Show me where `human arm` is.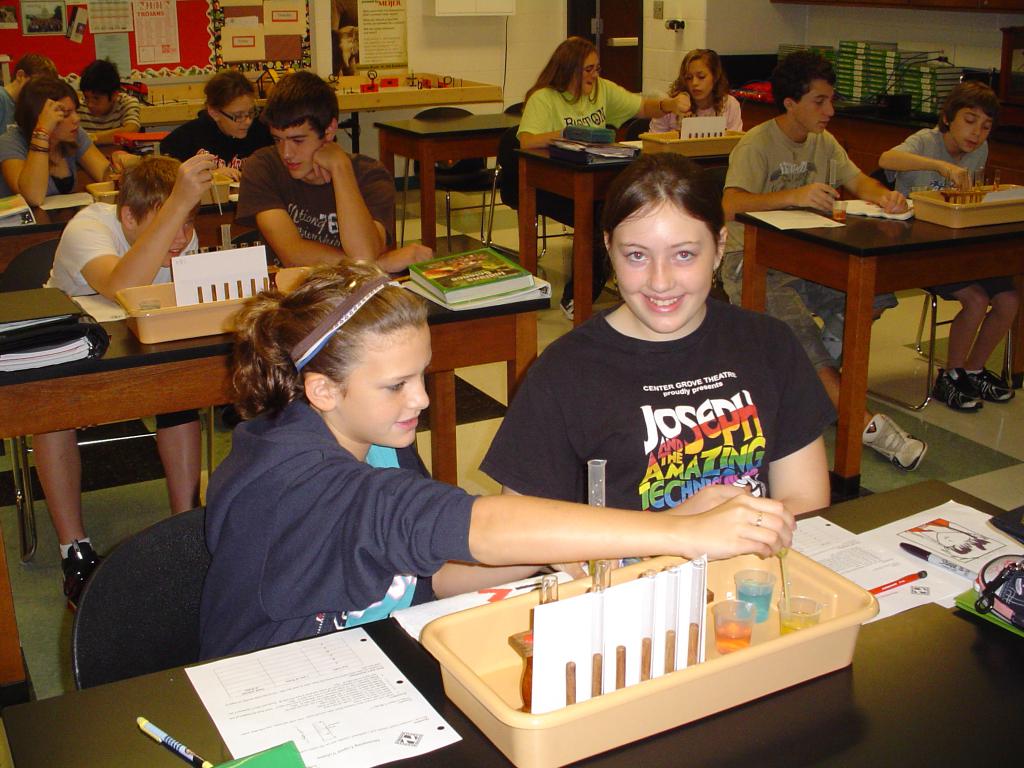
`human arm` is at [745, 318, 836, 543].
